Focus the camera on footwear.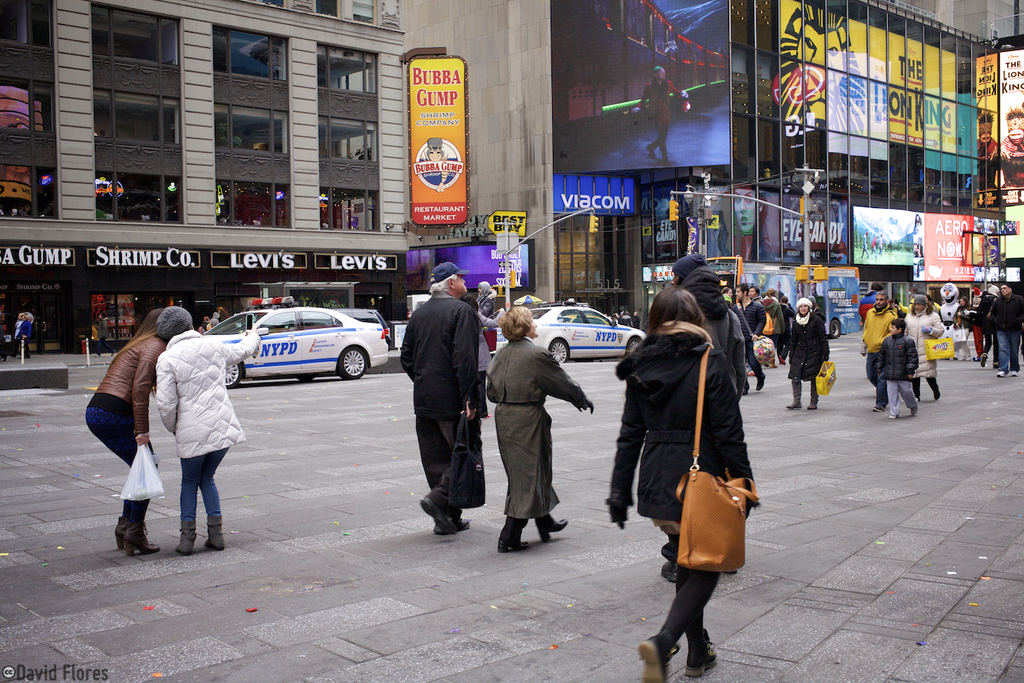
Focus region: [left=743, top=384, right=752, bottom=396].
